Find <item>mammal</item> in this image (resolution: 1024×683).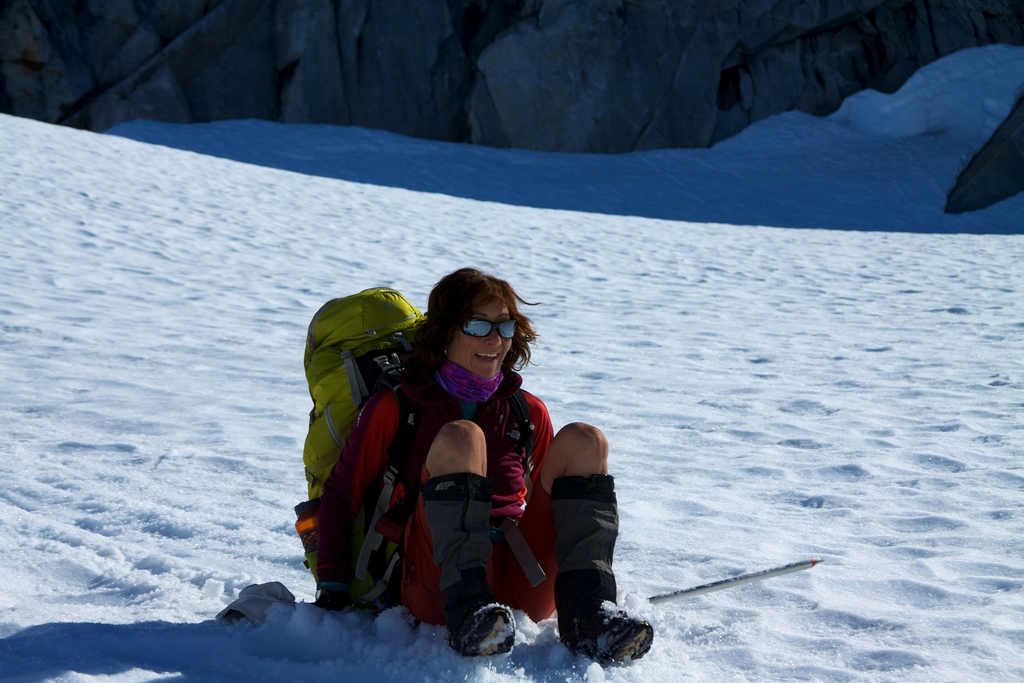
bbox=[344, 298, 609, 642].
